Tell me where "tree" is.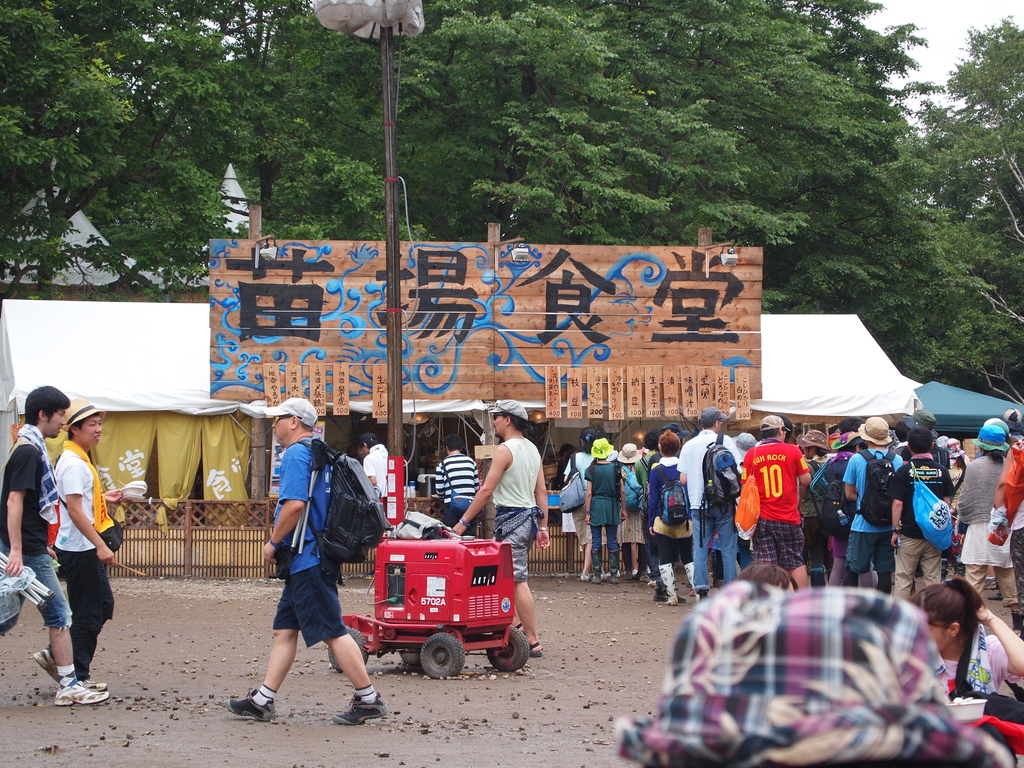
"tree" is at (x1=0, y1=0, x2=137, y2=282).
